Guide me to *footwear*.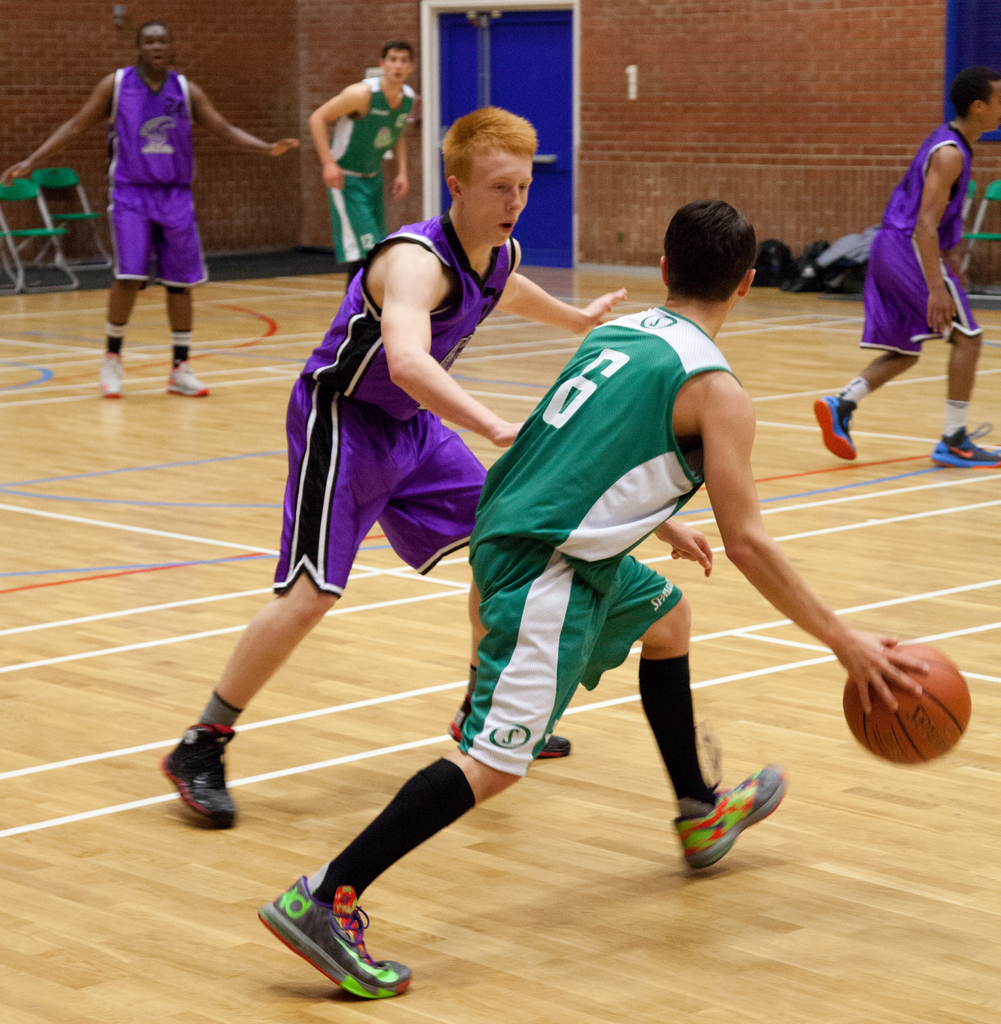
Guidance: detection(671, 757, 787, 876).
